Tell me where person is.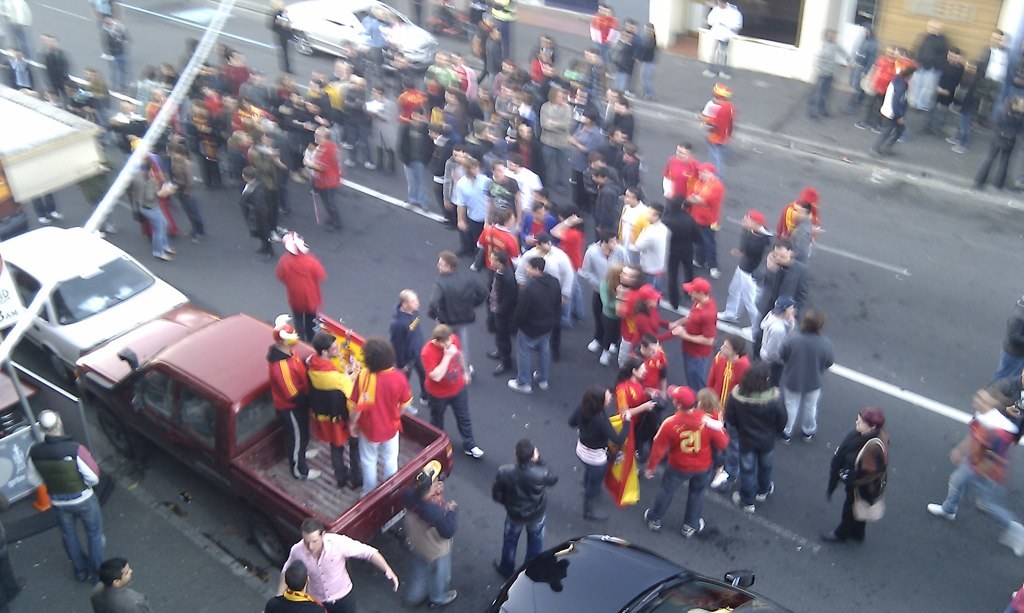
person is at {"left": 926, "top": 388, "right": 1022, "bottom": 548}.
